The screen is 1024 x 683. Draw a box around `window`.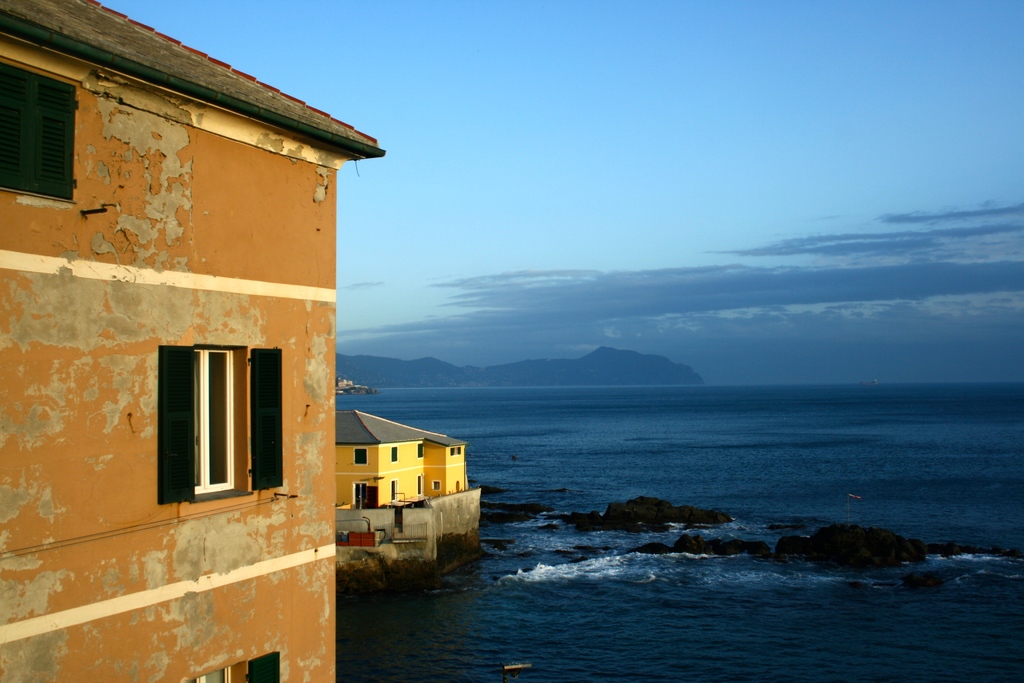
rect(429, 479, 444, 491).
